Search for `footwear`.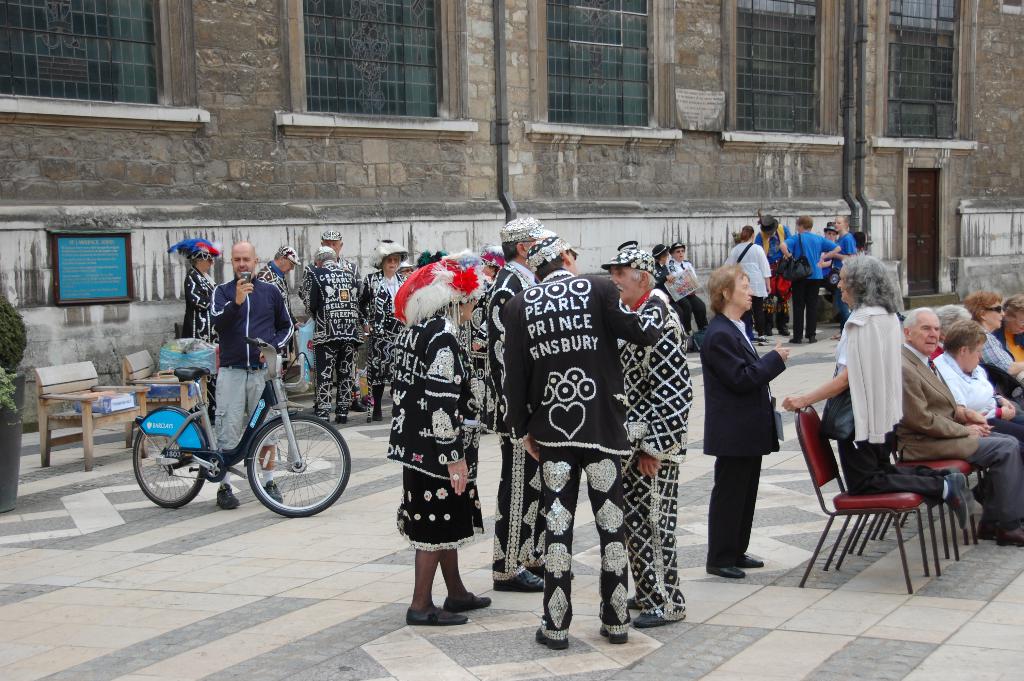
Found at 993,525,1023,548.
